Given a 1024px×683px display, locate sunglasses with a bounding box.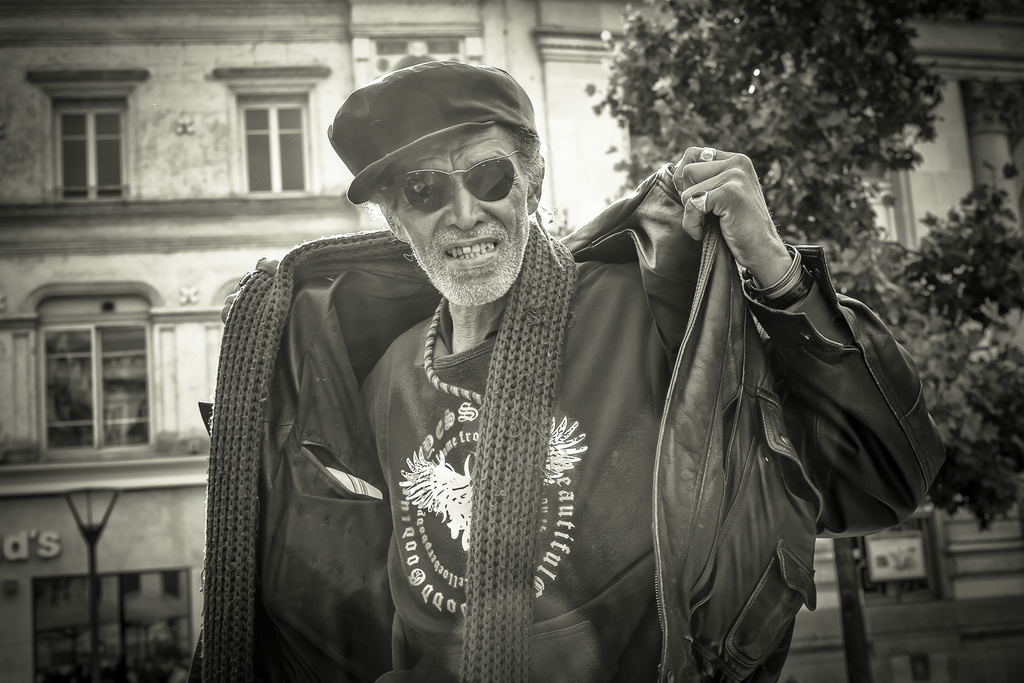
Located: [x1=391, y1=149, x2=526, y2=214].
